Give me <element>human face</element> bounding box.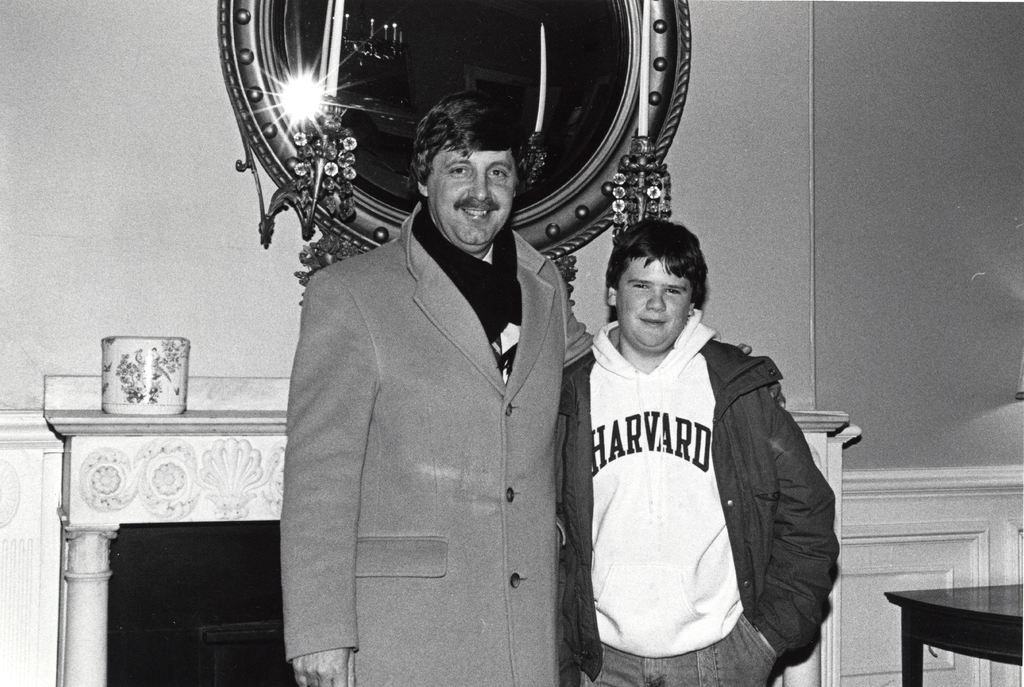
{"left": 423, "top": 141, "right": 514, "bottom": 249}.
